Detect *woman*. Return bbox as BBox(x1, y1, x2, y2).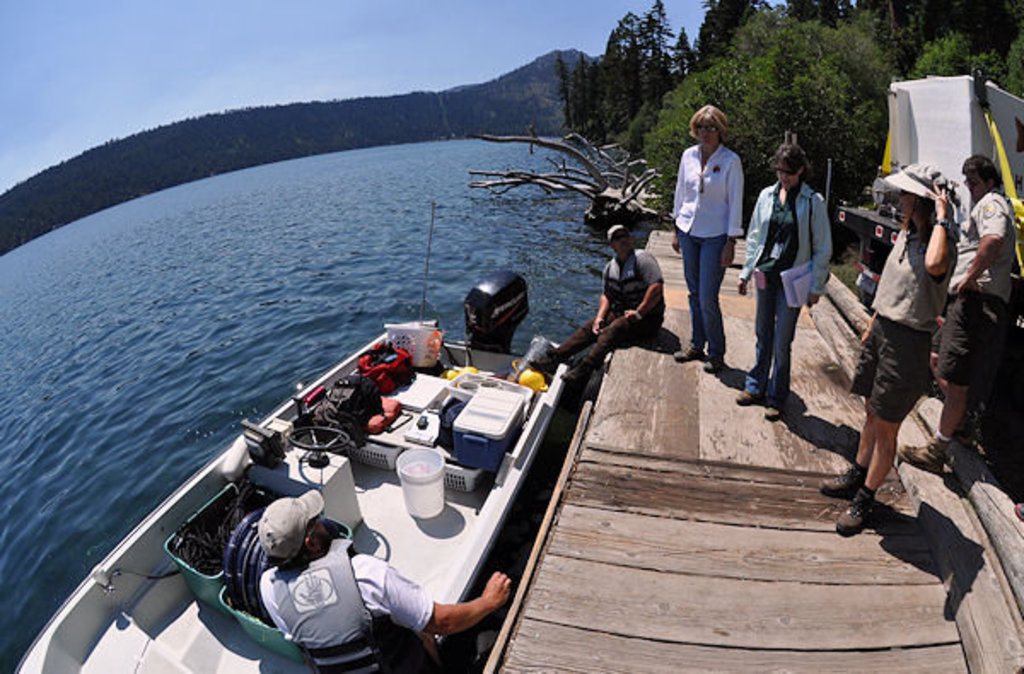
BBox(669, 102, 741, 369).
